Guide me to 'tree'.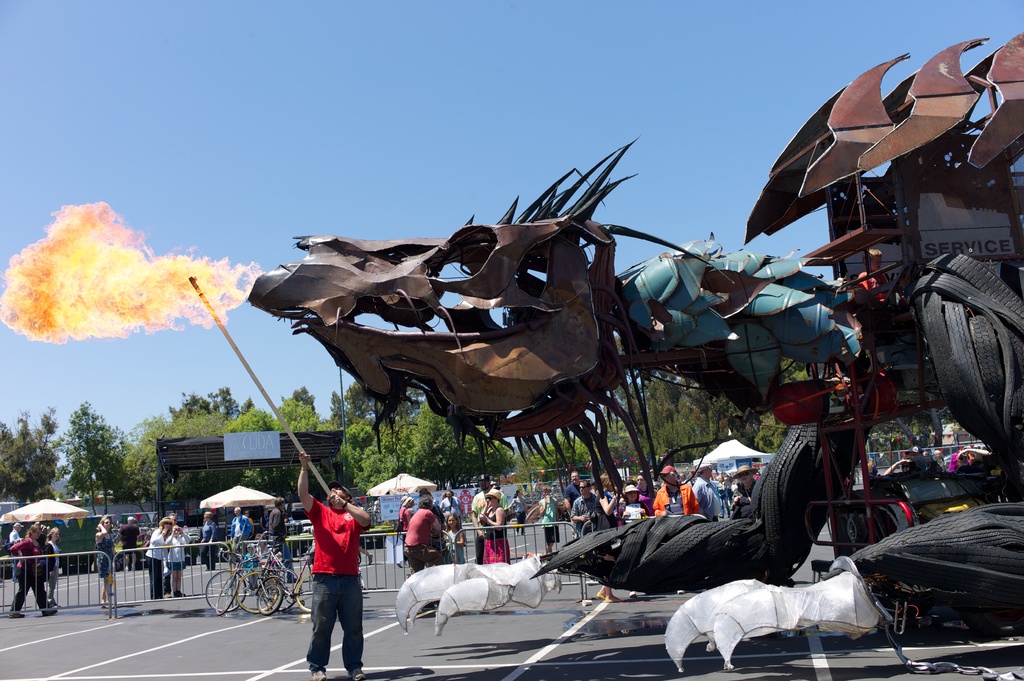
Guidance: x1=525, y1=424, x2=604, y2=487.
